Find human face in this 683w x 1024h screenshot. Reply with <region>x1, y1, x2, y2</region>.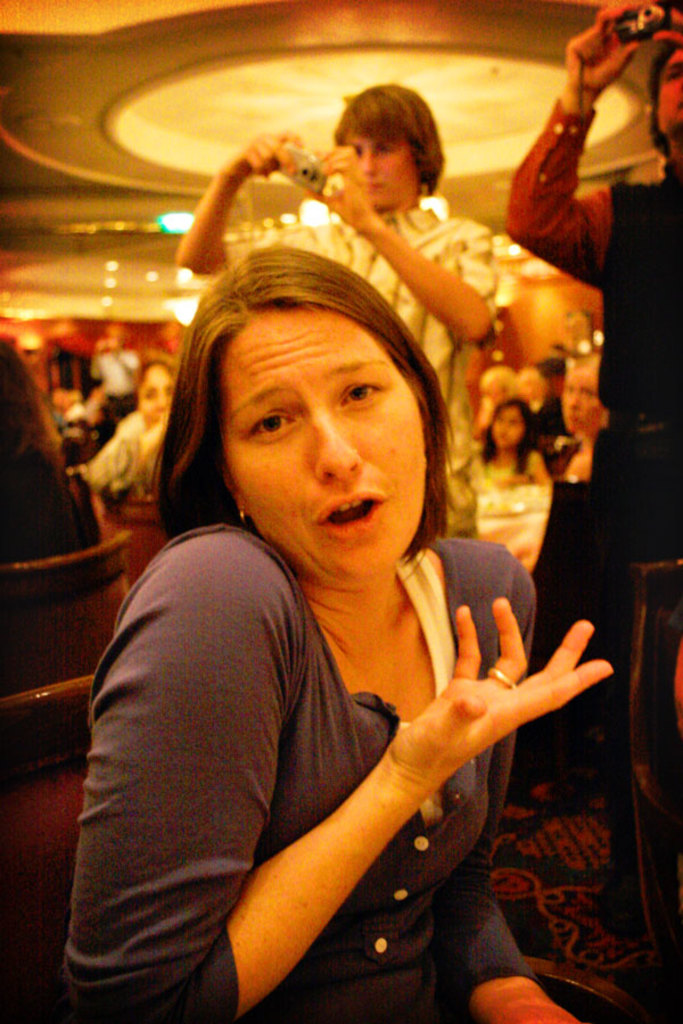
<region>215, 315, 435, 565</region>.
